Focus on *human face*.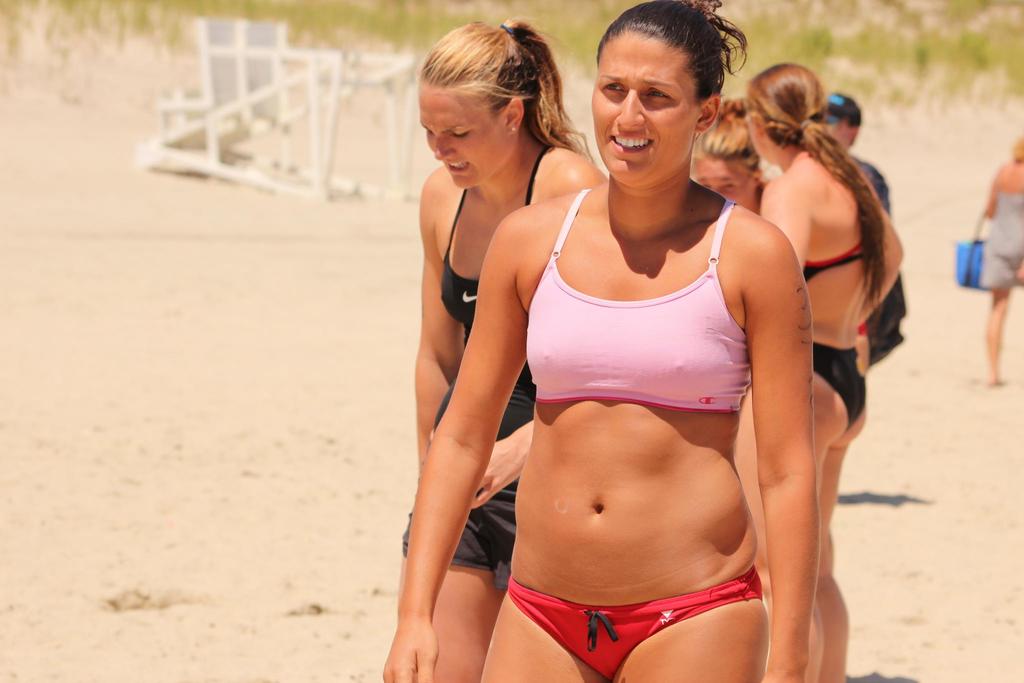
Focused at bbox=(591, 35, 703, 183).
